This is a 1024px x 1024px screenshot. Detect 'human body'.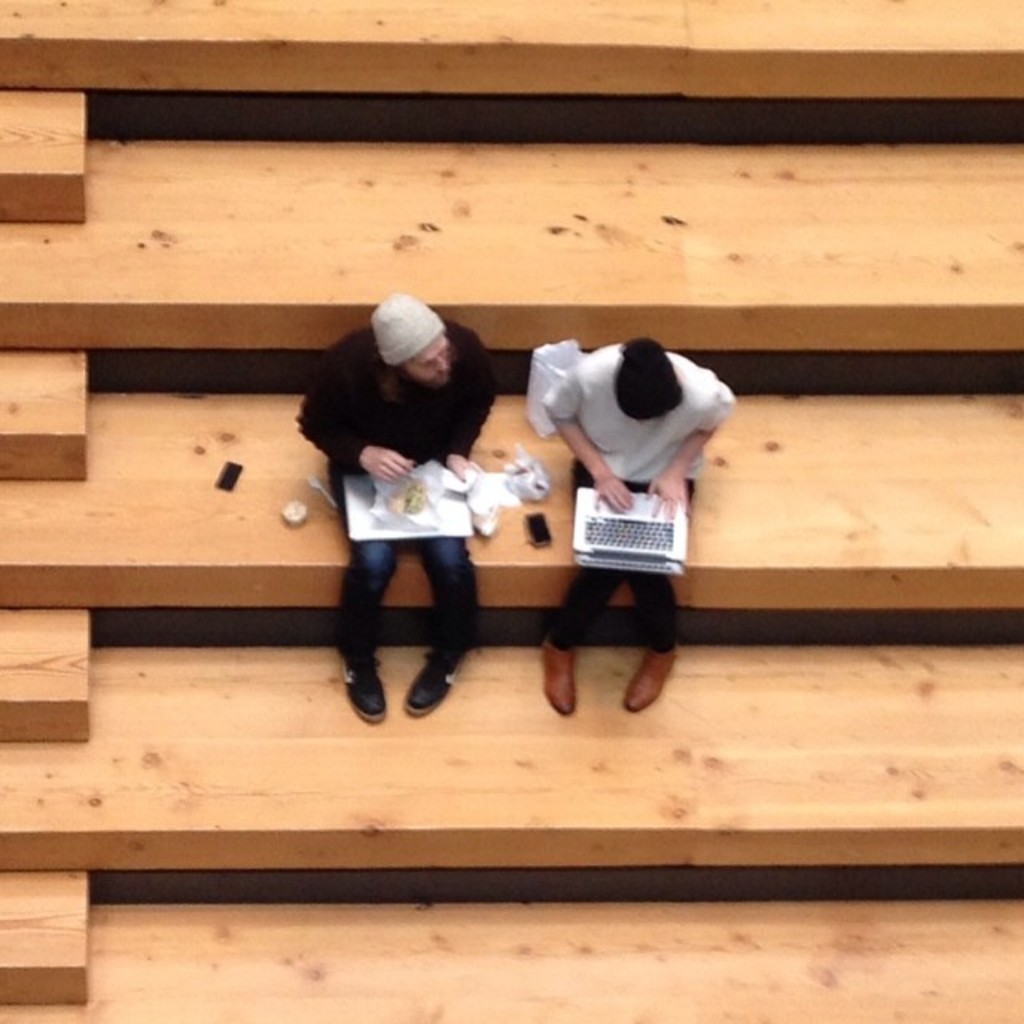
x1=301, y1=280, x2=533, y2=723.
